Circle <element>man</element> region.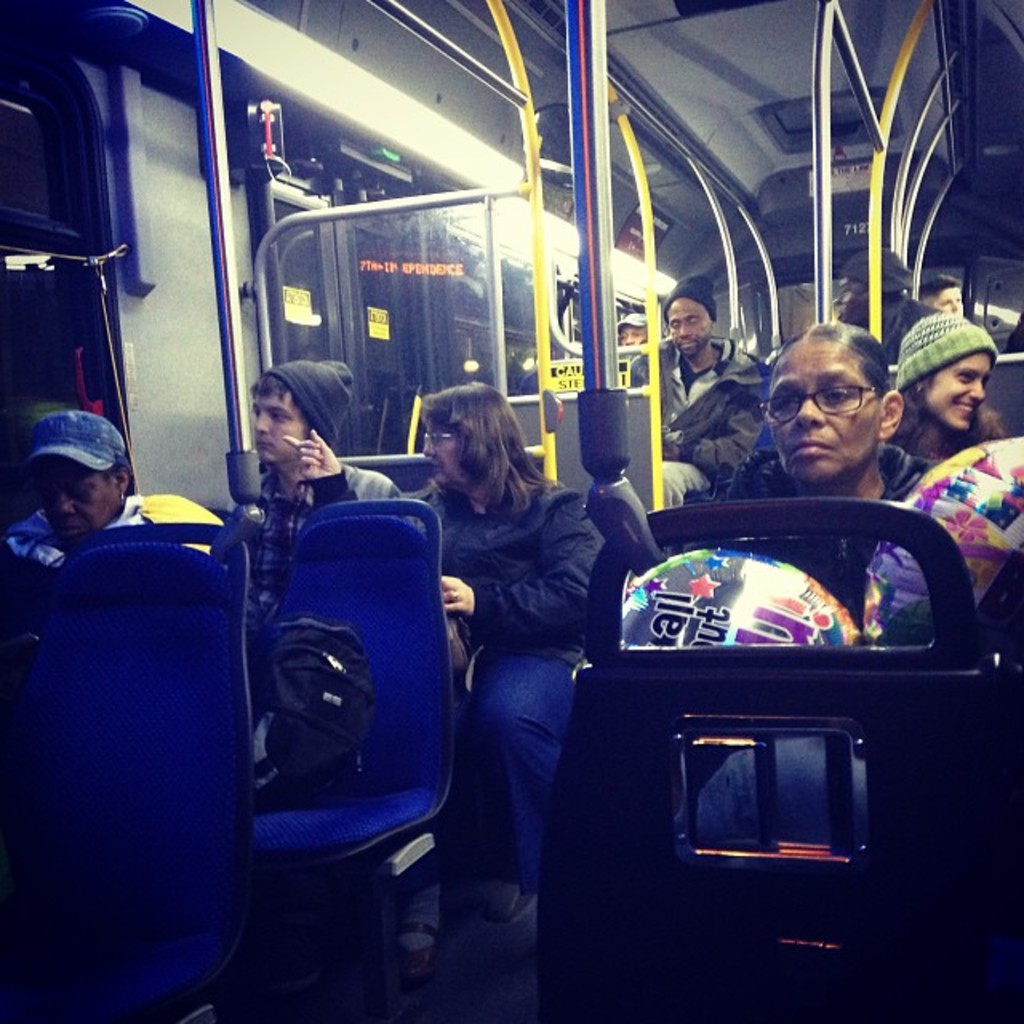
Region: 0,405,189,600.
